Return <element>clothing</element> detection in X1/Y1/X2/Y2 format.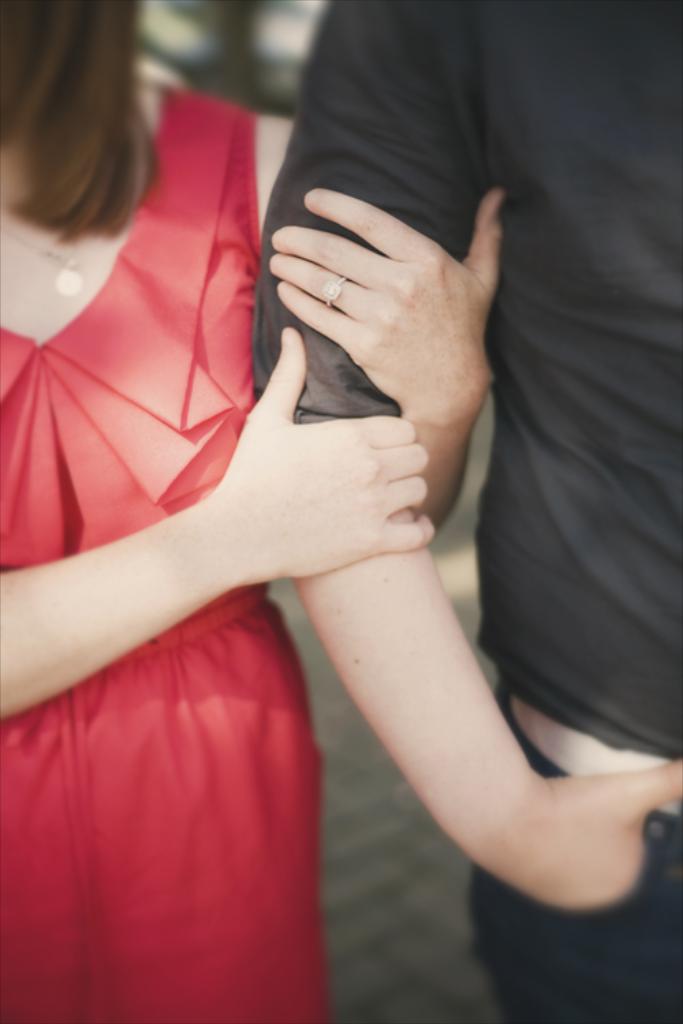
0/85/337/1023.
